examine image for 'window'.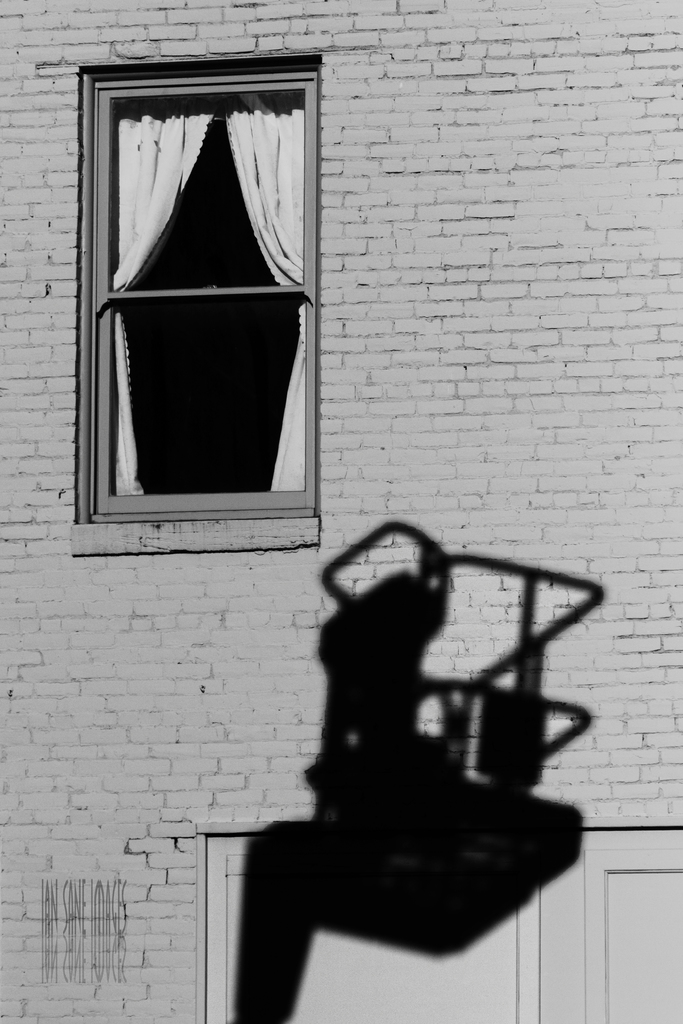
Examination result: bbox=[69, 50, 327, 557].
